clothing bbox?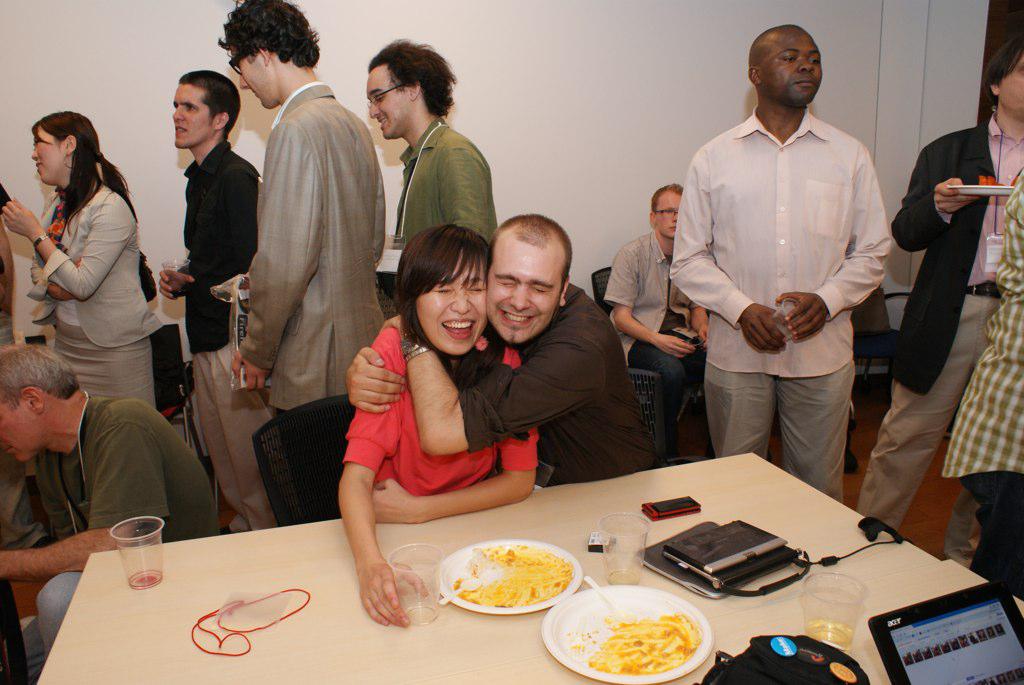
bbox=(345, 312, 534, 501)
